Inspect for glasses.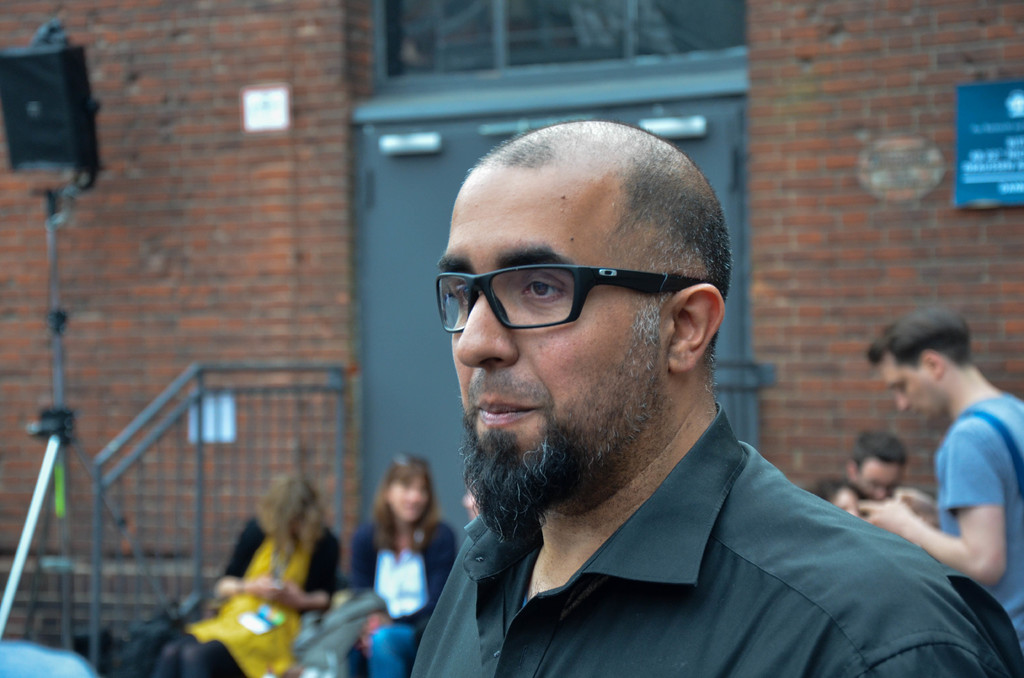
Inspection: 431,252,702,334.
